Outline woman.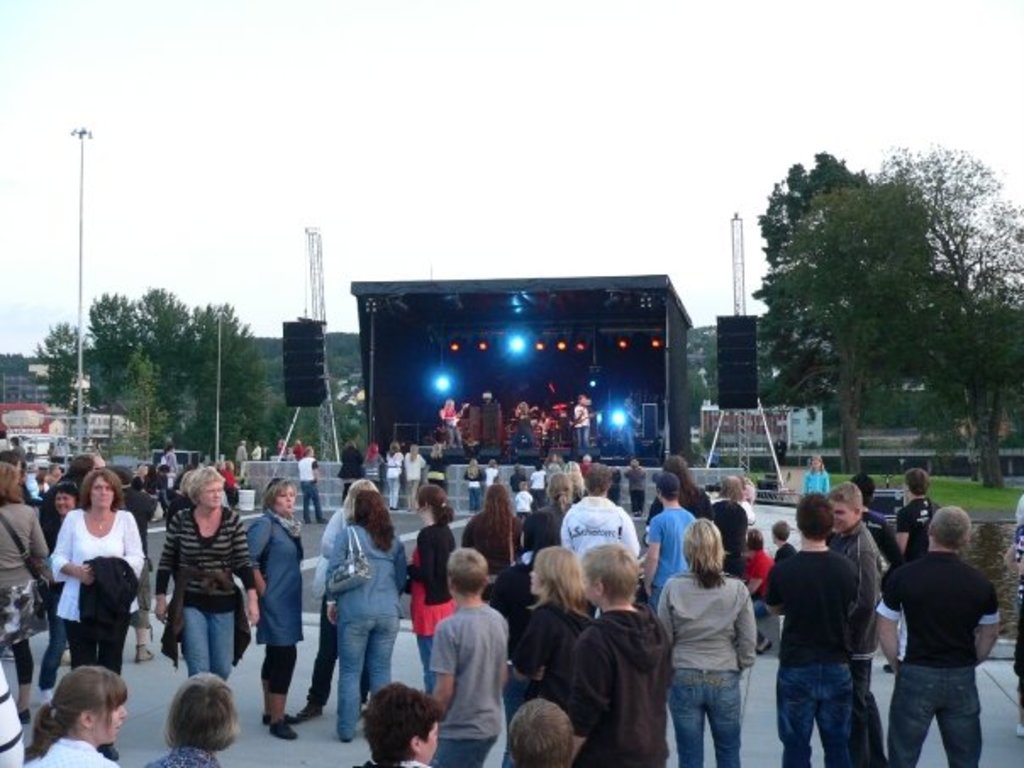
Outline: region(246, 480, 305, 741).
